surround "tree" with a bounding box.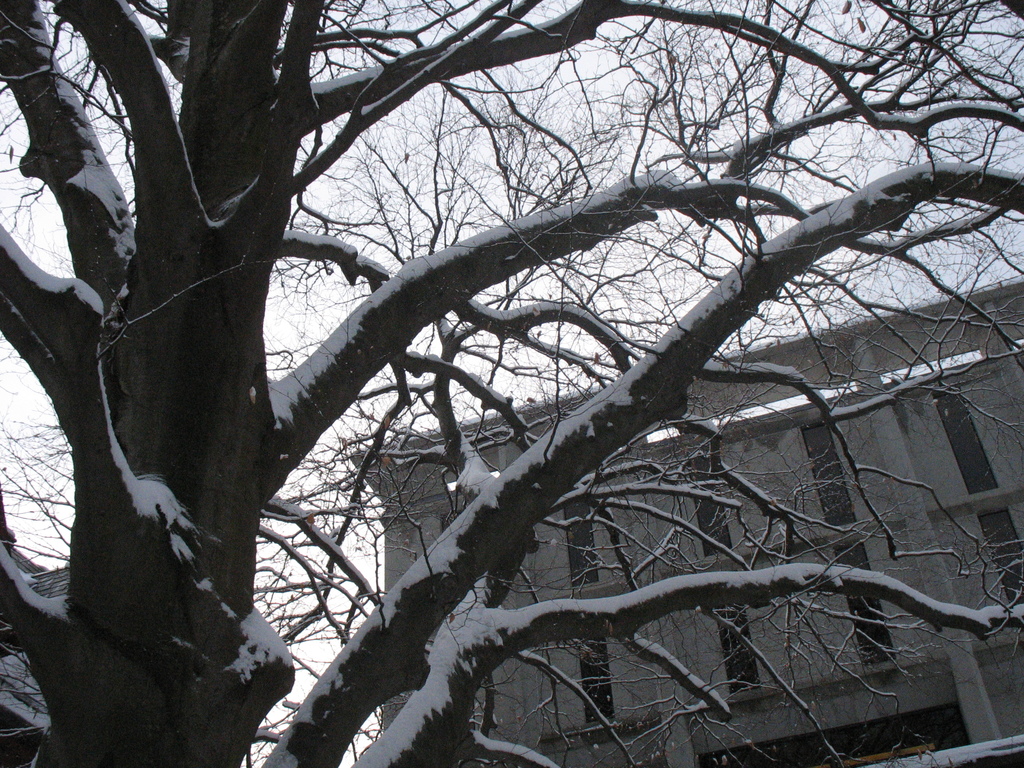
0, 0, 1023, 767.
